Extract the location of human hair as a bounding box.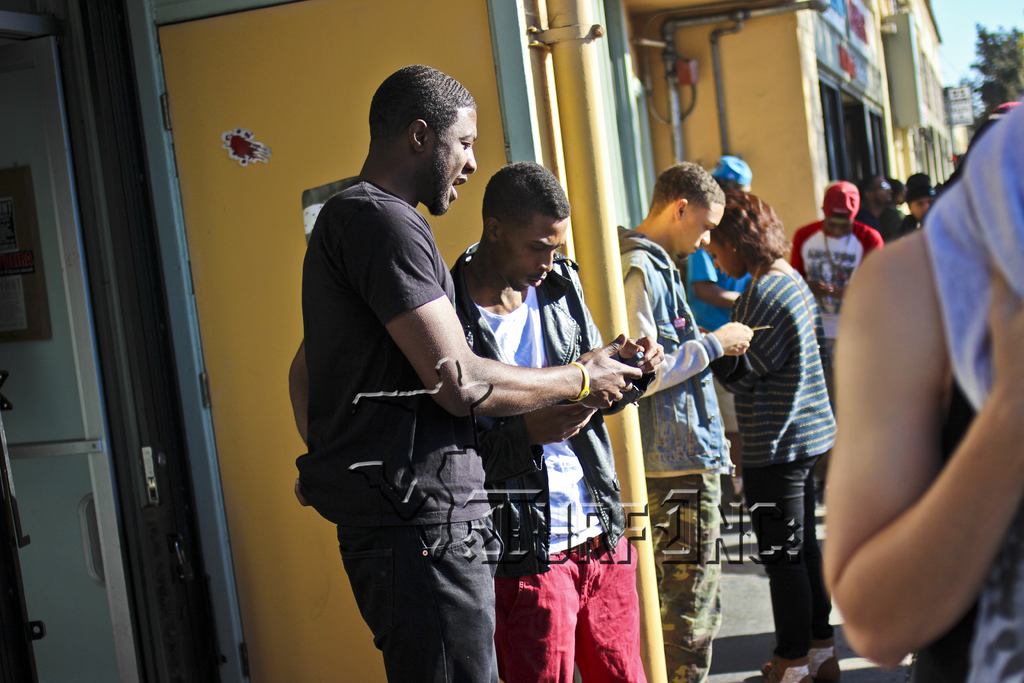
858:174:878:197.
